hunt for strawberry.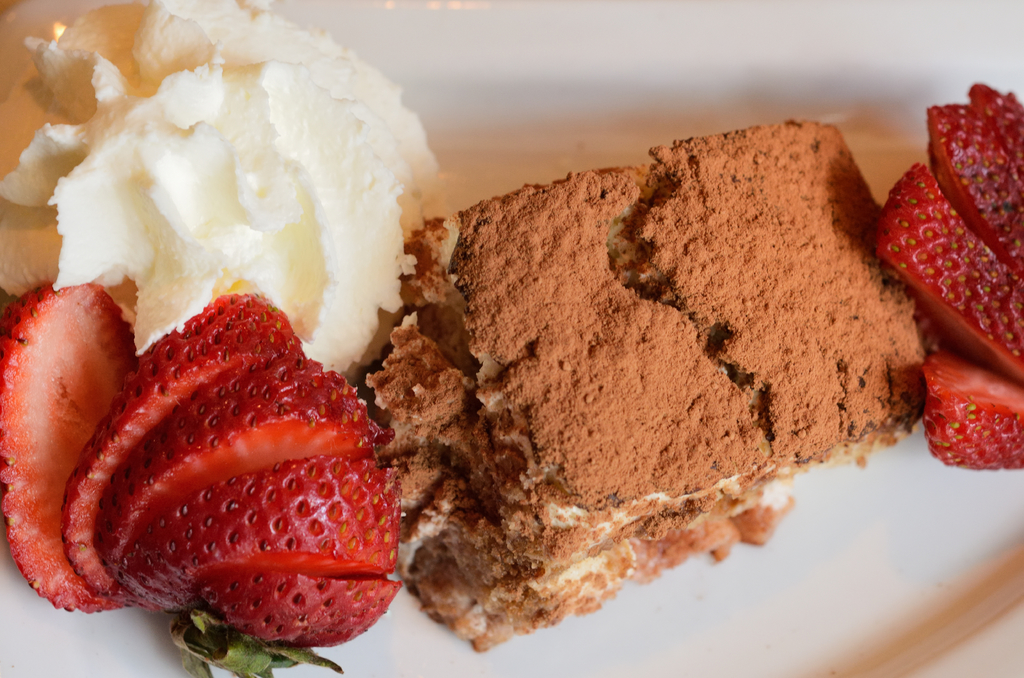
Hunted down at pyautogui.locateOnScreen(58, 288, 305, 599).
